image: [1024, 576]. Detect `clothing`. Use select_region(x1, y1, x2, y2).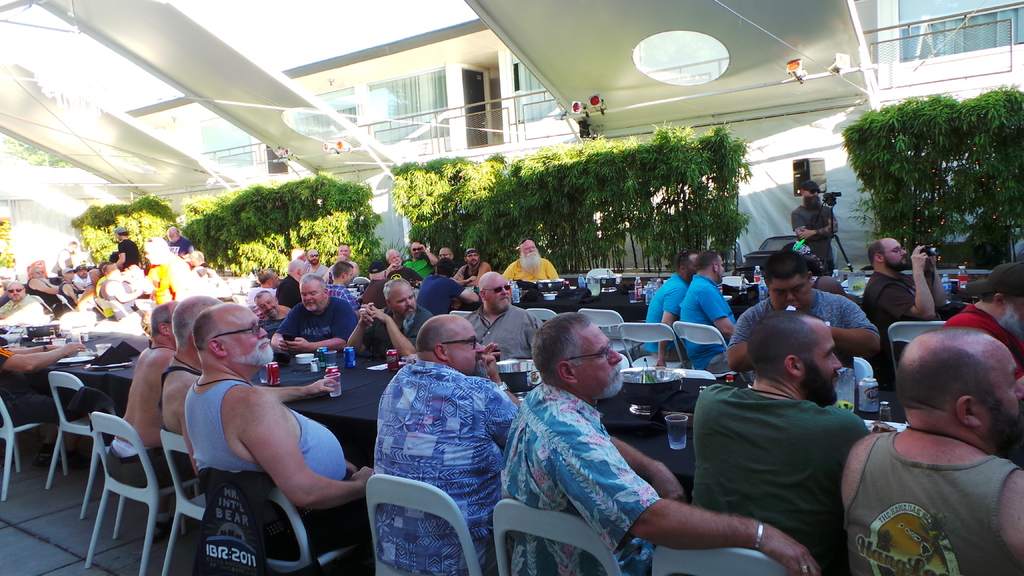
select_region(62, 246, 76, 271).
